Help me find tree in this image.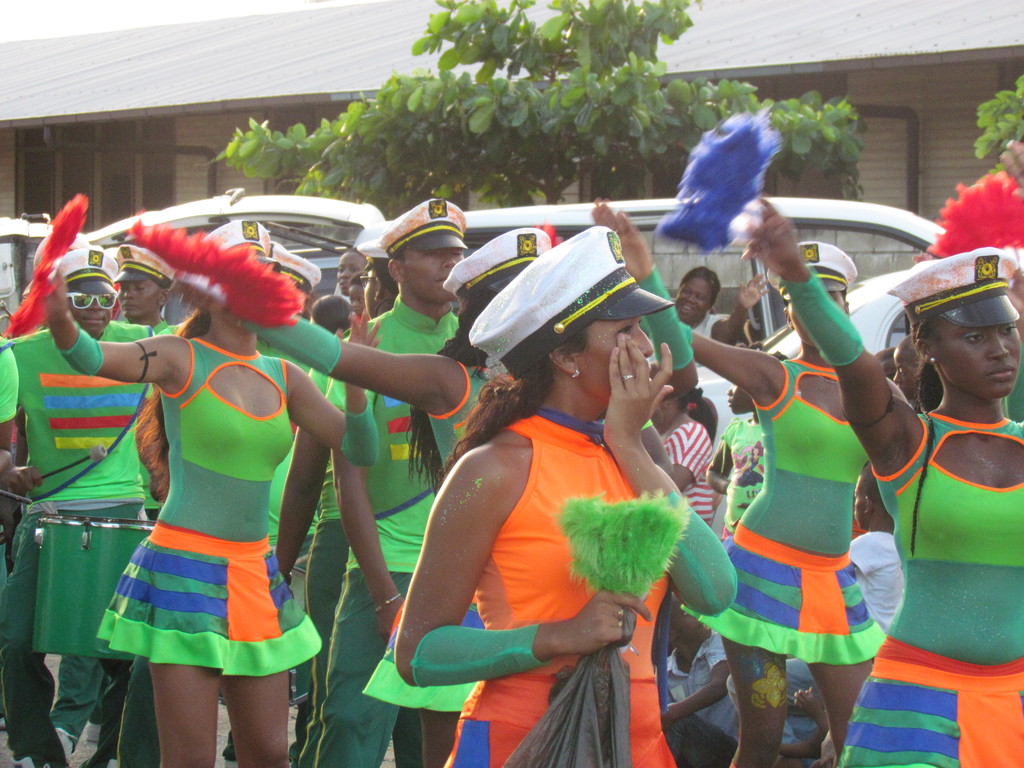
Found it: detection(950, 77, 1023, 191).
